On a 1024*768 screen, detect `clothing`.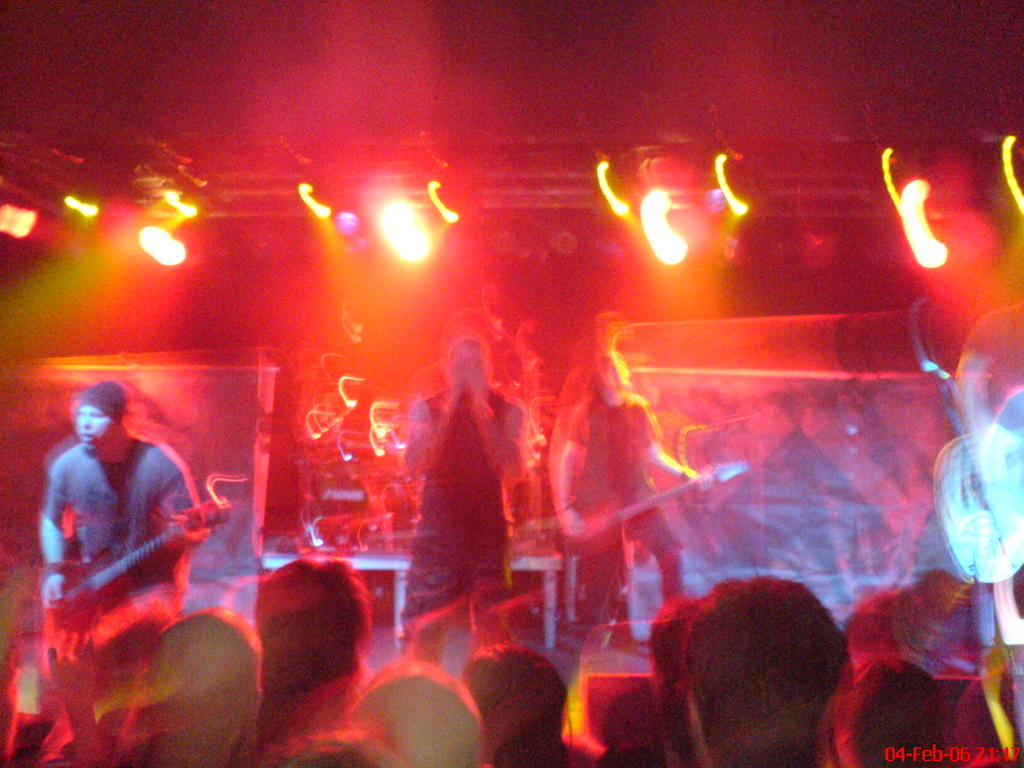
left=557, top=400, right=676, bottom=663.
